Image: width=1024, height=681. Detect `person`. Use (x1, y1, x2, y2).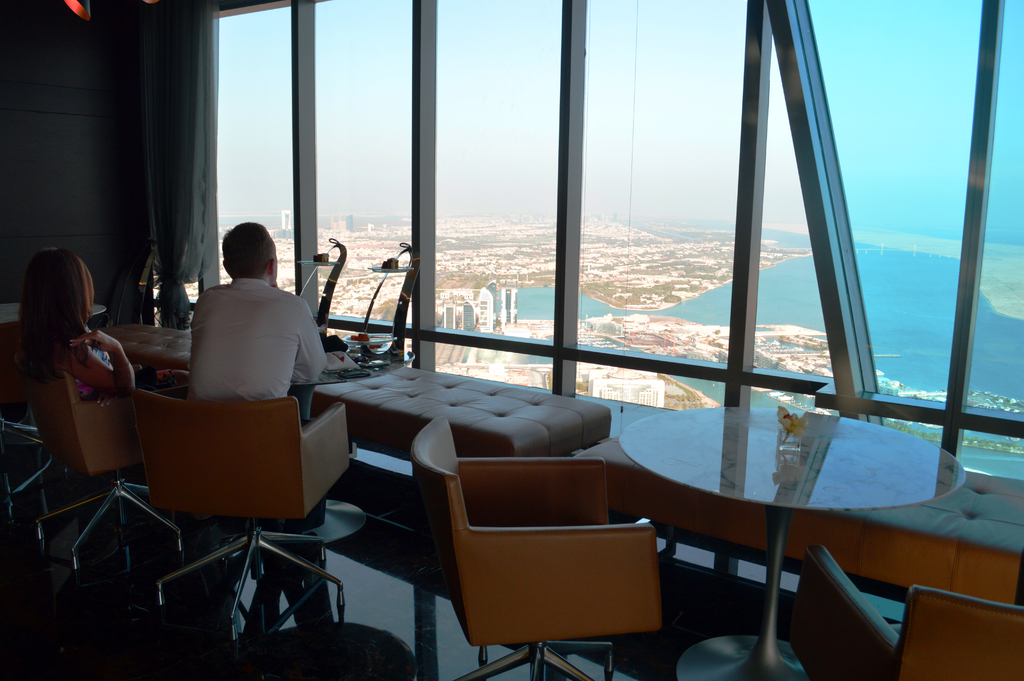
(29, 252, 136, 399).
